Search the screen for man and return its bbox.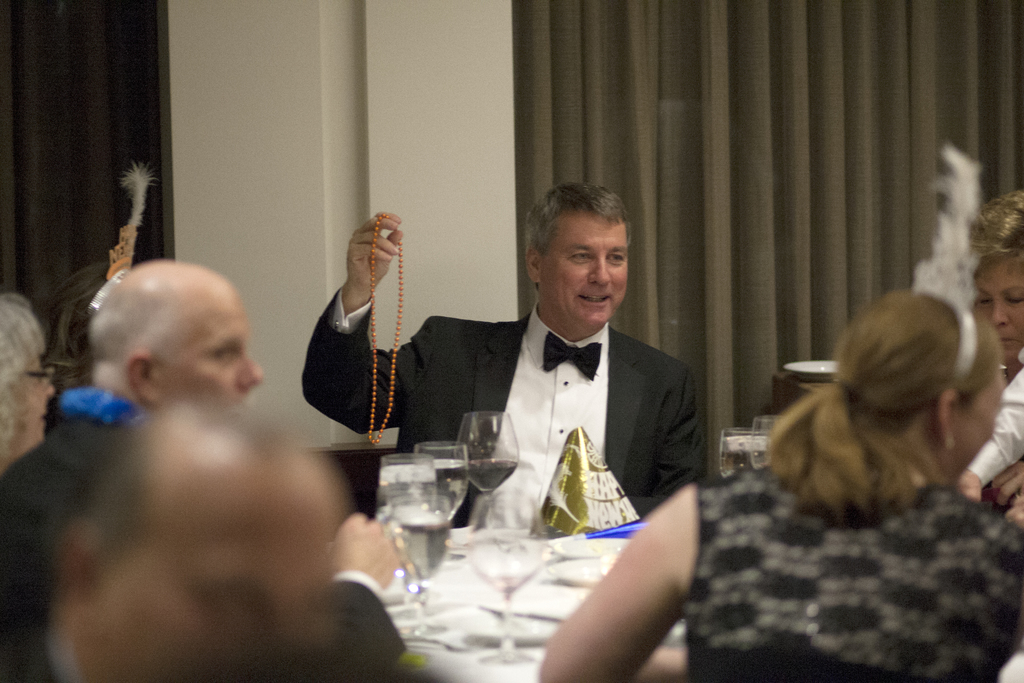
Found: bbox=[4, 260, 401, 682].
